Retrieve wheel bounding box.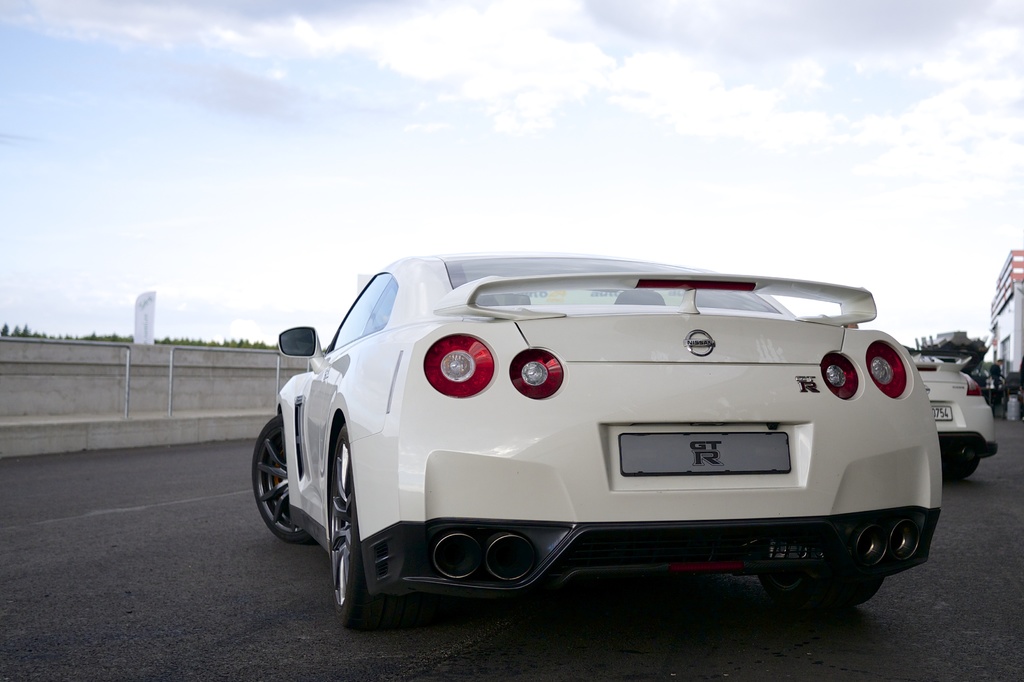
Bounding box: <region>756, 567, 883, 606</region>.
